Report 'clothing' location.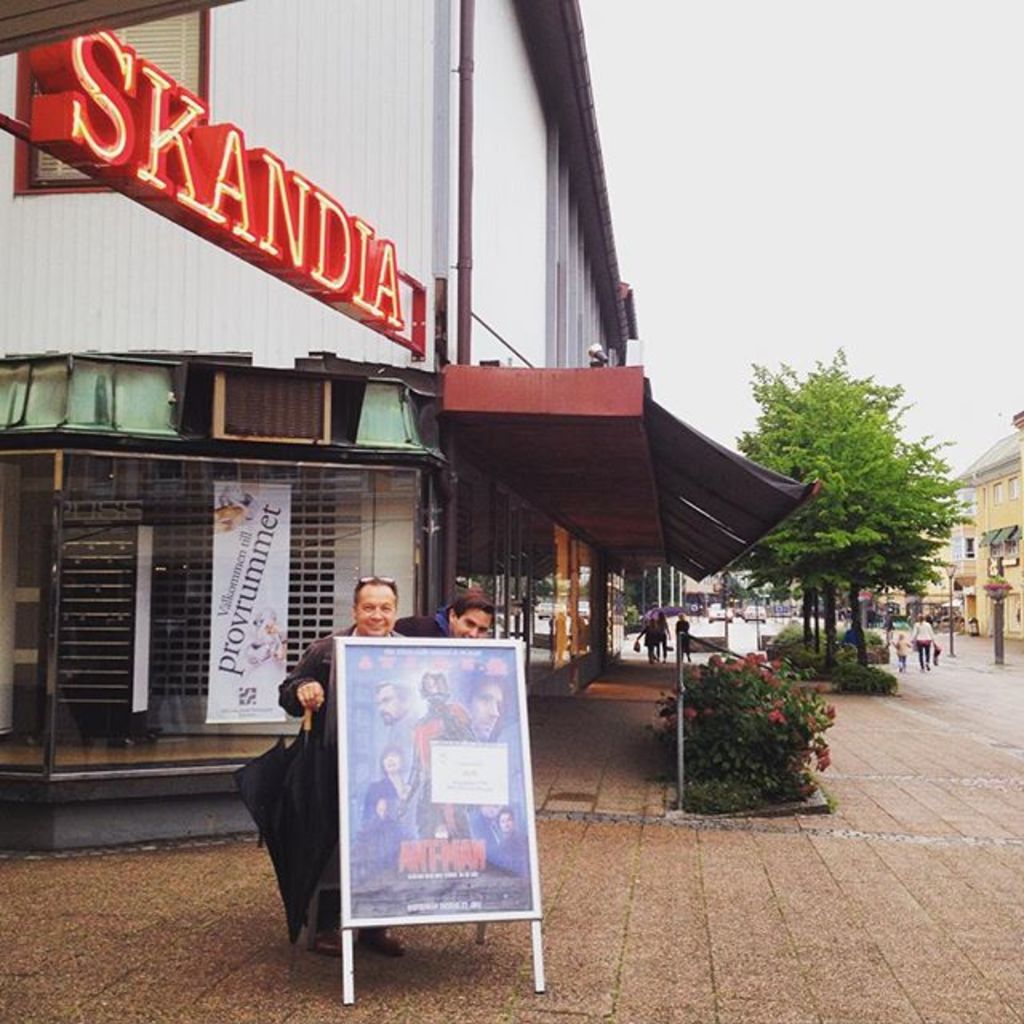
Report: box(672, 611, 696, 662).
